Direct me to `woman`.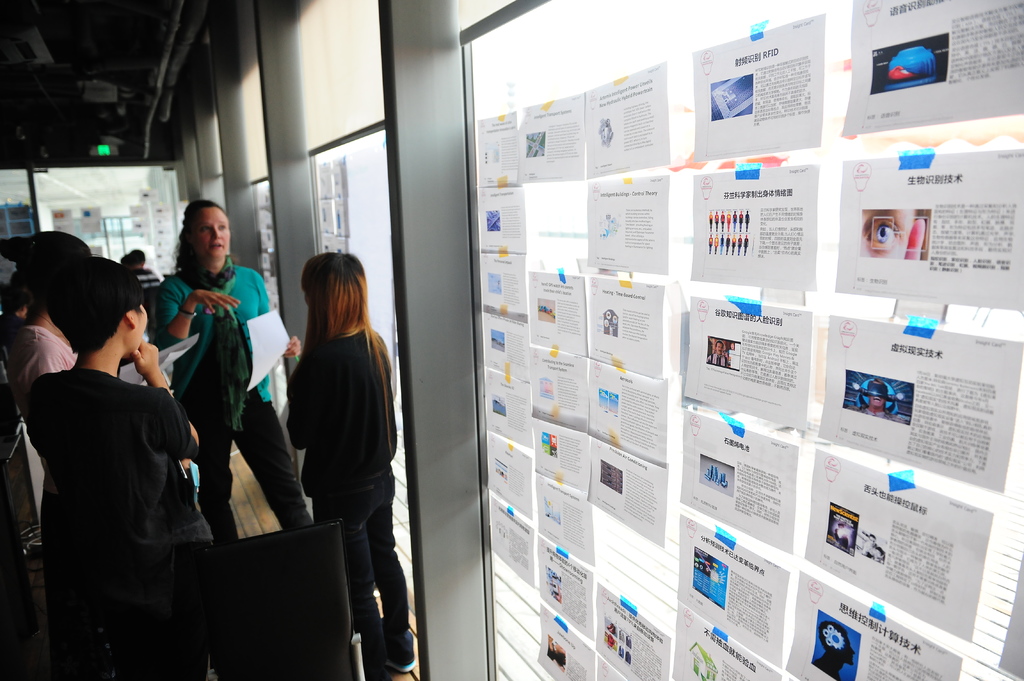
Direction: 155:198:312:543.
